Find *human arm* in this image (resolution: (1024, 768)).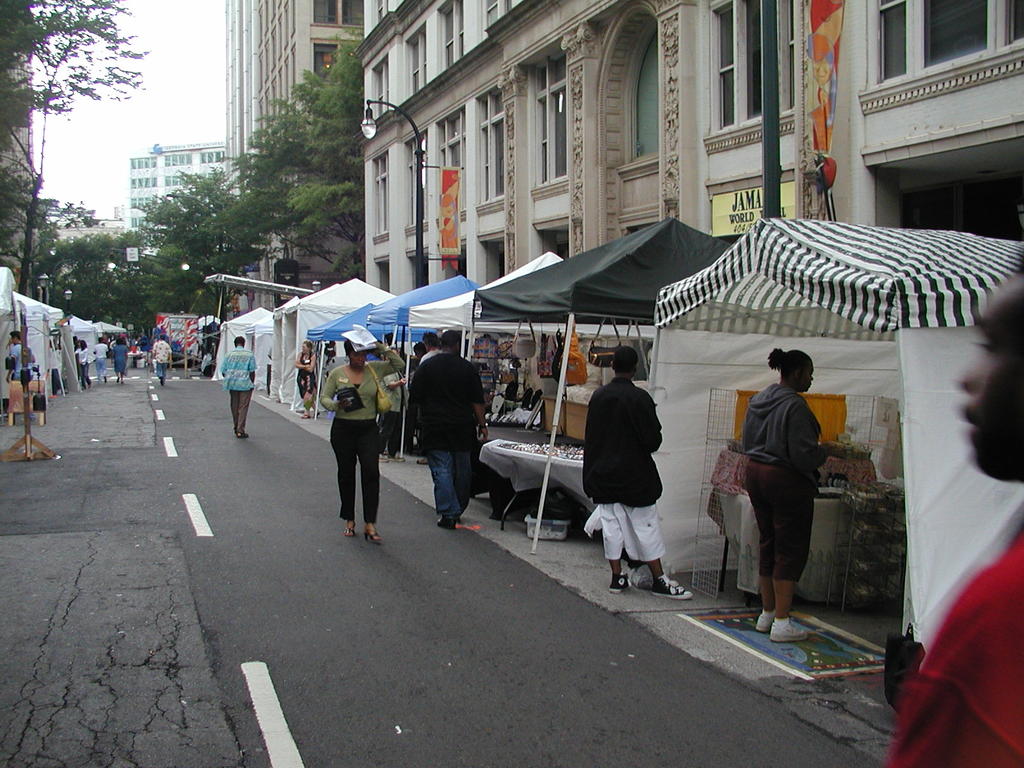
bbox(249, 353, 255, 383).
